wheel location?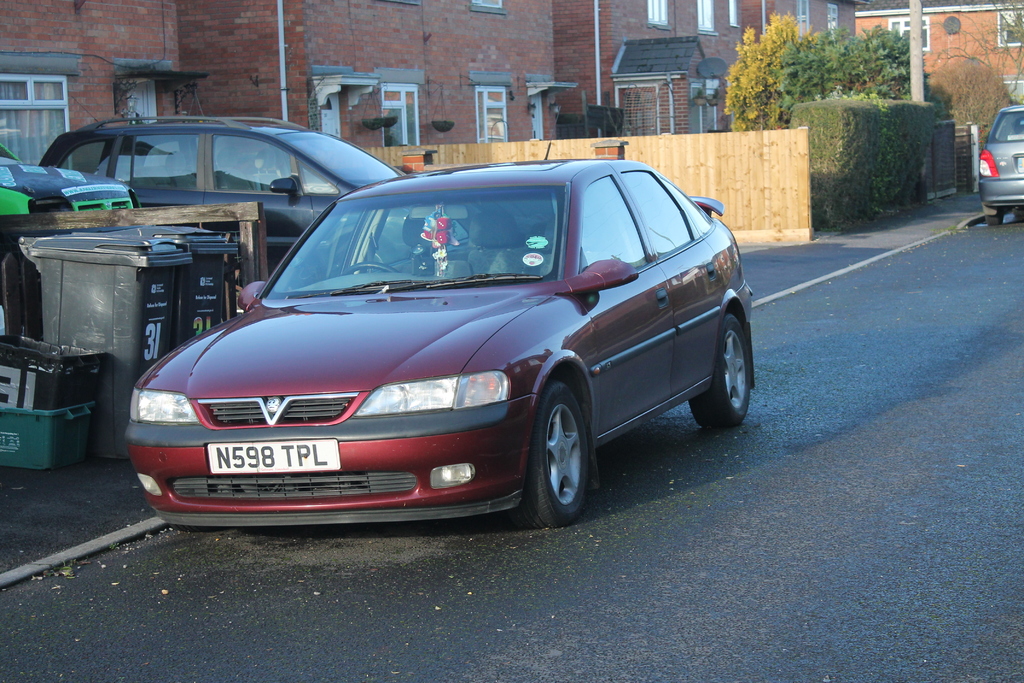
bbox=(685, 312, 749, 428)
